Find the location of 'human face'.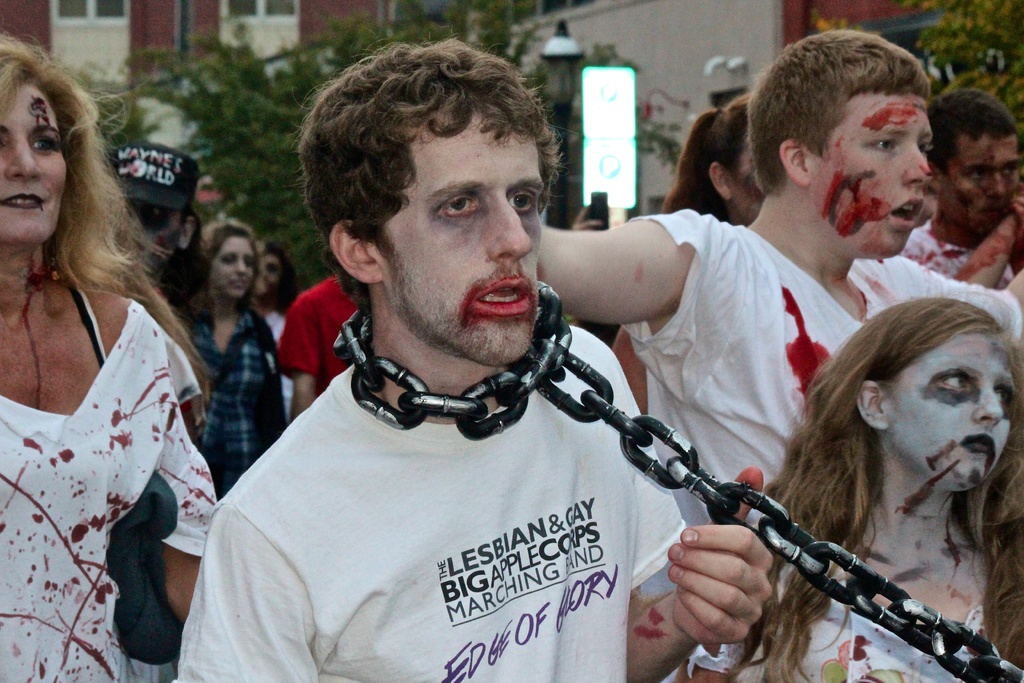
Location: region(372, 110, 547, 367).
